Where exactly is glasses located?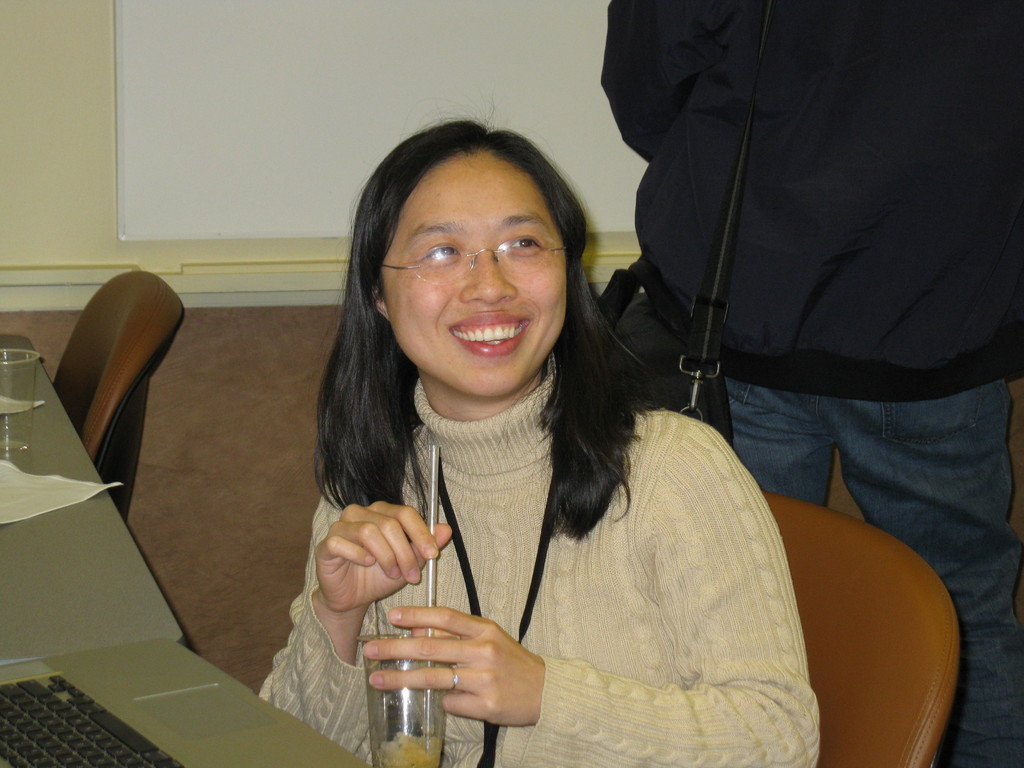
Its bounding box is detection(372, 222, 550, 285).
